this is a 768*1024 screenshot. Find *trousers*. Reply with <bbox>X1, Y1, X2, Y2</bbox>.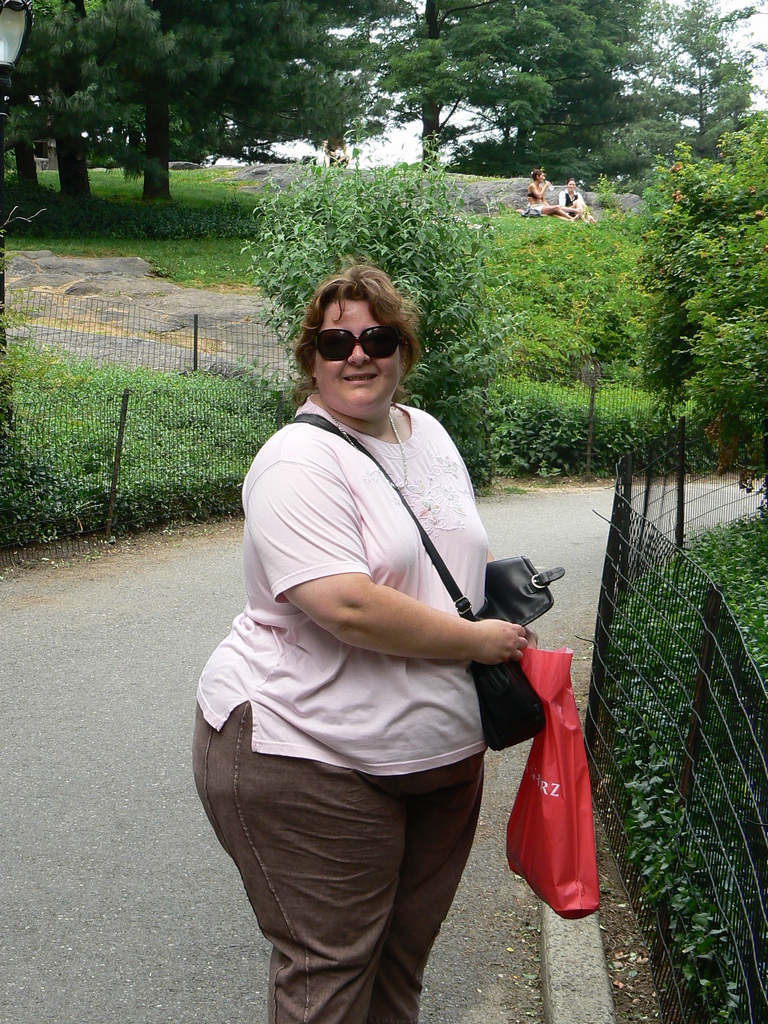
<bbox>211, 702, 513, 982</bbox>.
